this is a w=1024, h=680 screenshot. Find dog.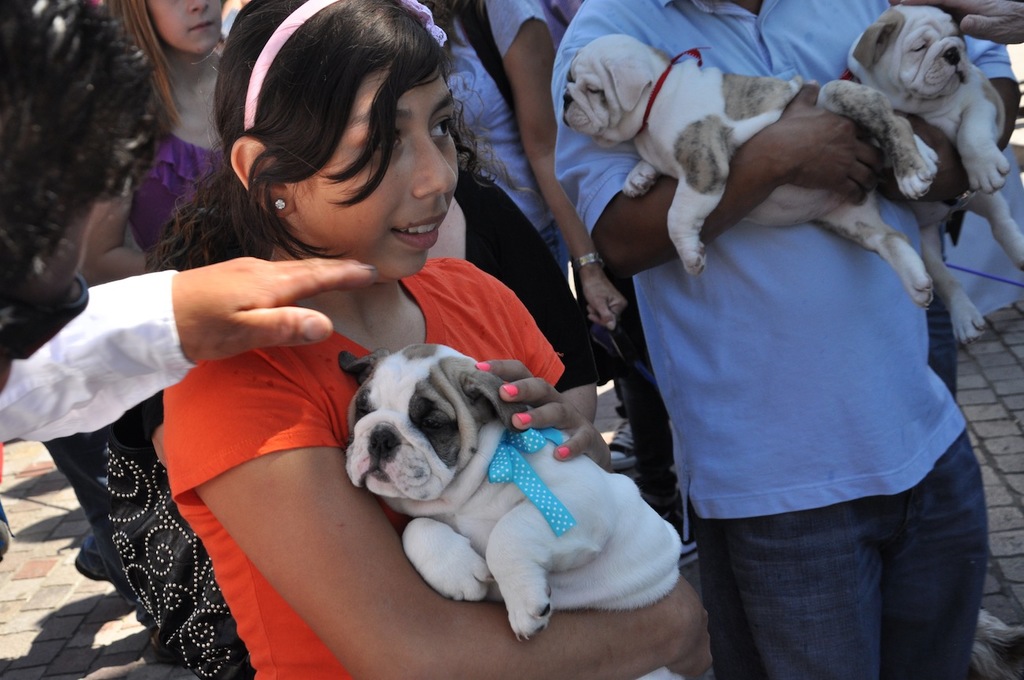
Bounding box: locate(561, 34, 941, 302).
